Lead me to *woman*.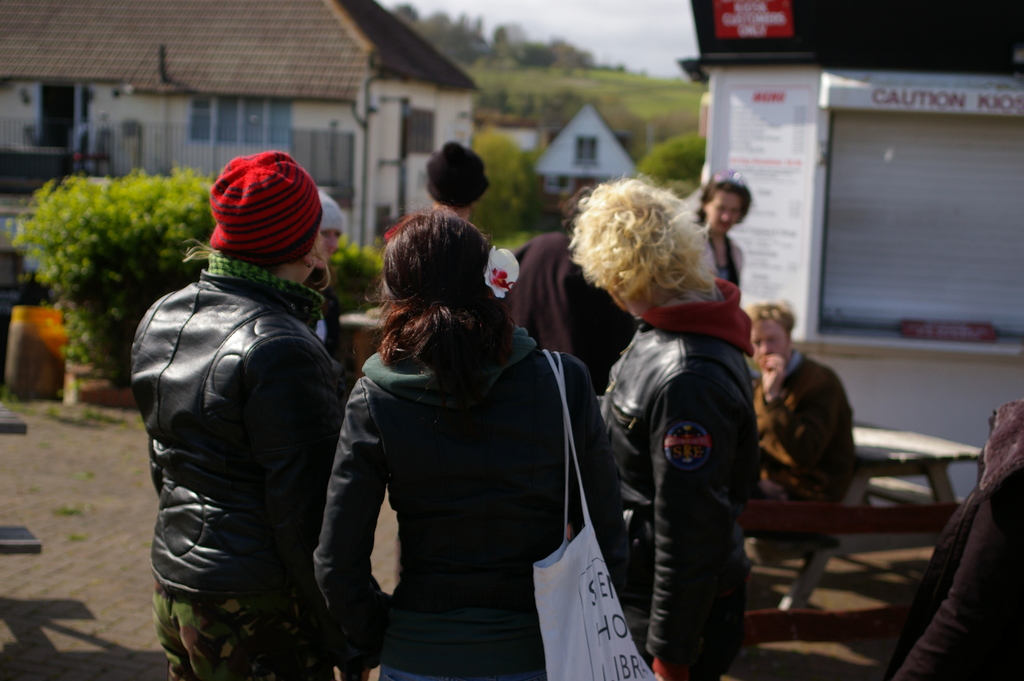
Lead to (left=298, top=204, right=653, bottom=680).
